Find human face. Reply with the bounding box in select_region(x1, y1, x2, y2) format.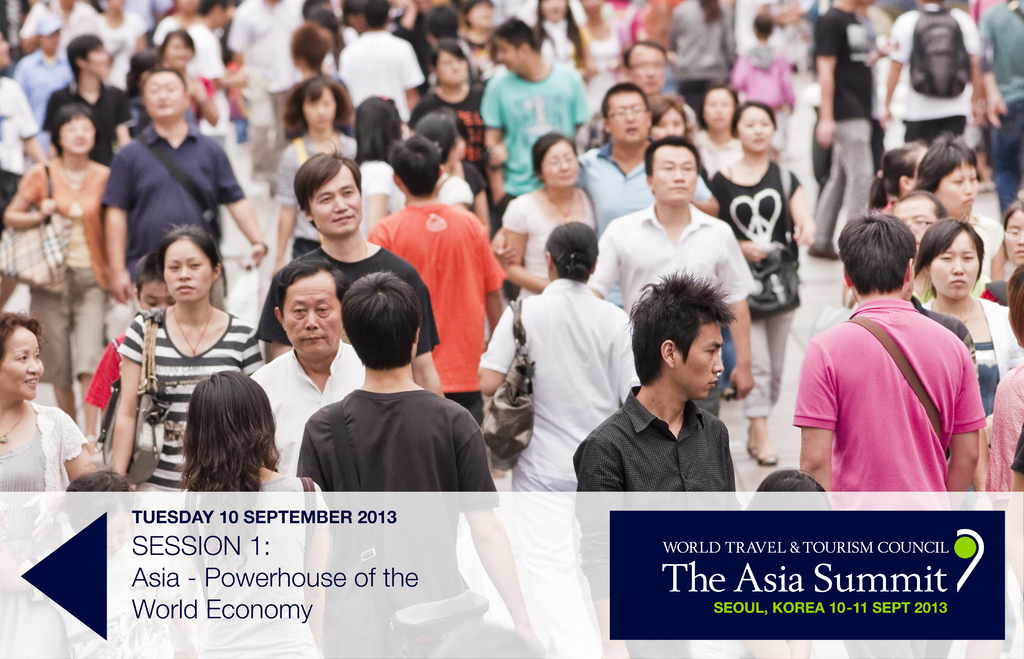
select_region(303, 86, 335, 132).
